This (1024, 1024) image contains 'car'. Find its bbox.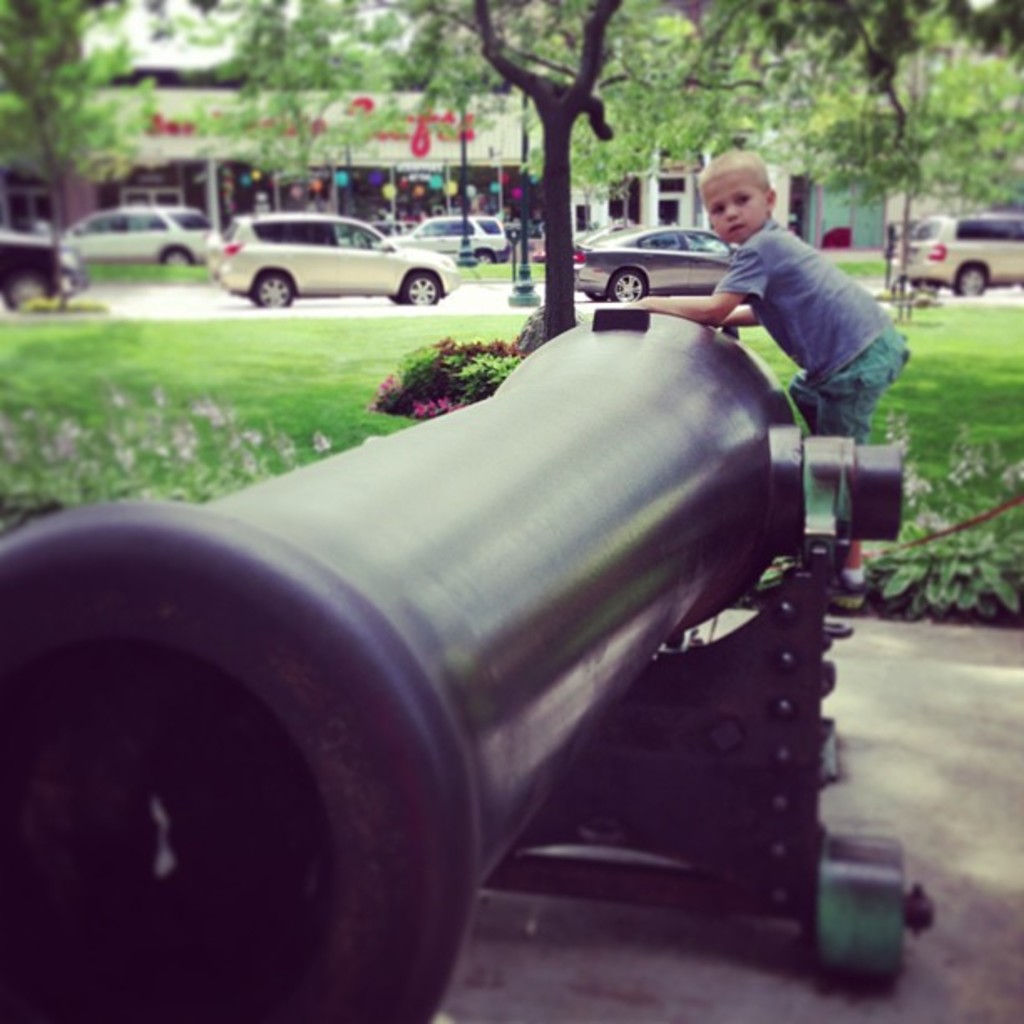
<region>92, 209, 221, 278</region>.
